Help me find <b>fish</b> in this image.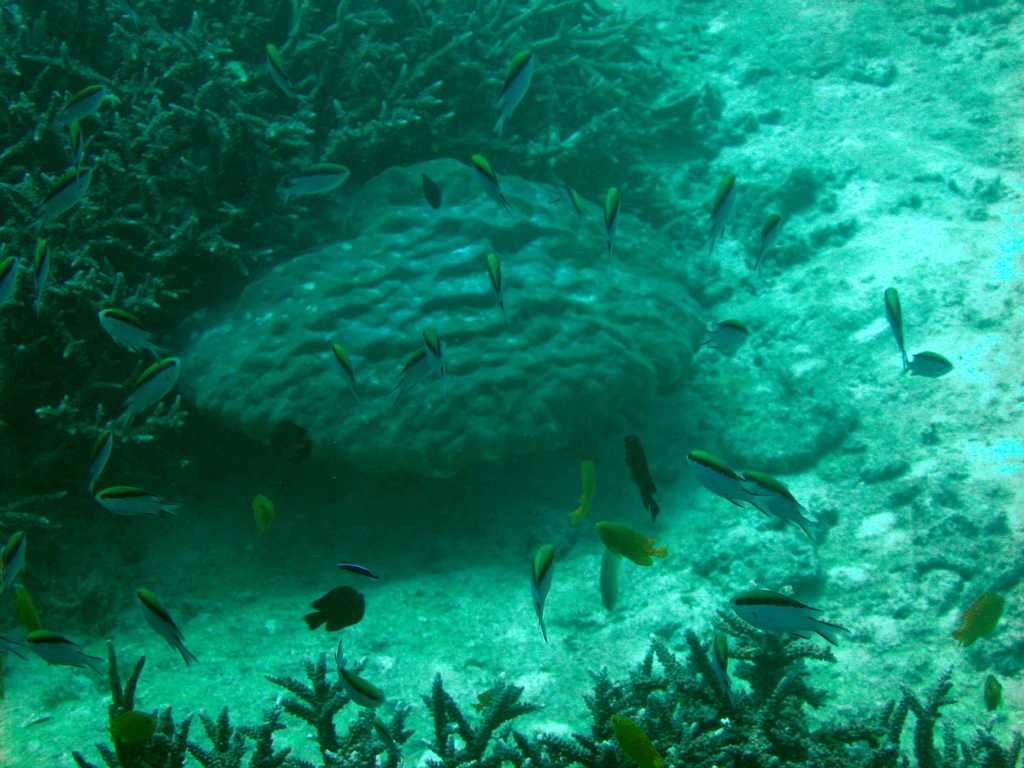
Found it: (334,640,387,709).
